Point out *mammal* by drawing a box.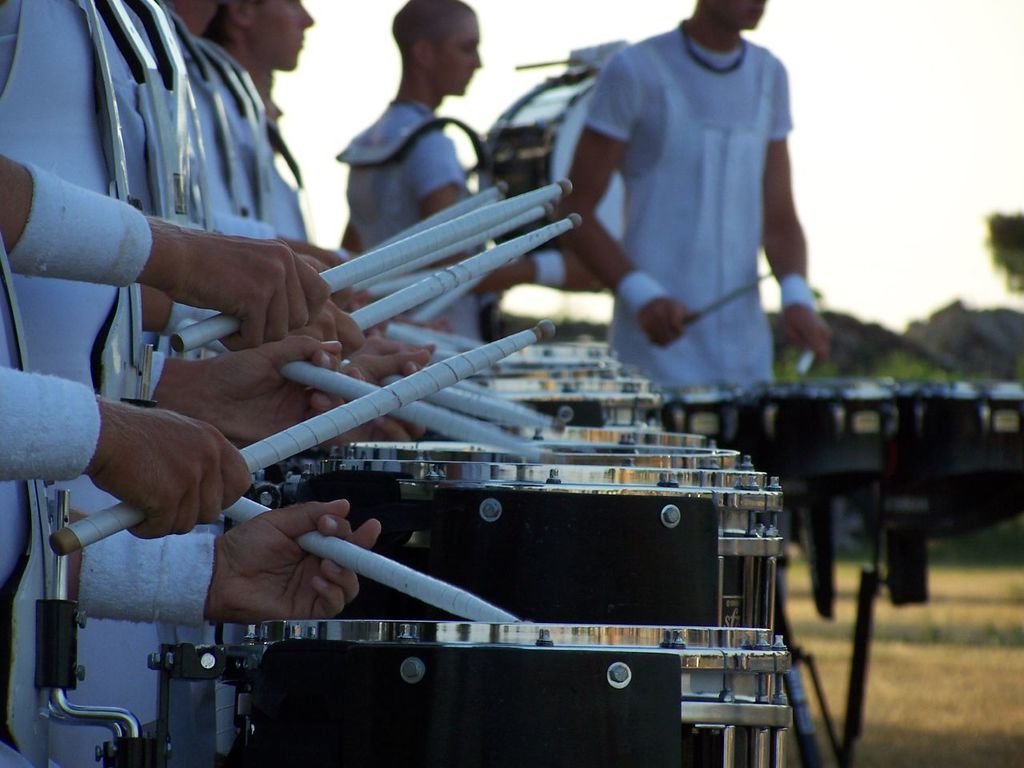
detection(526, 0, 832, 423).
